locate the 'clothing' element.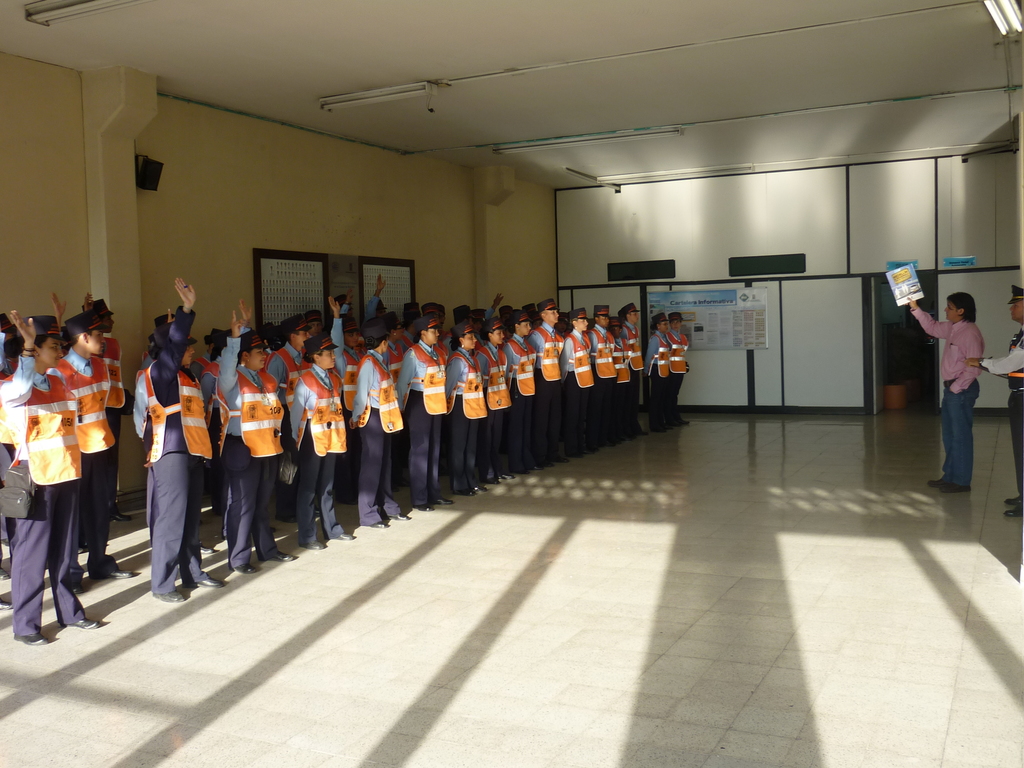
Element bbox: [134, 354, 160, 440].
